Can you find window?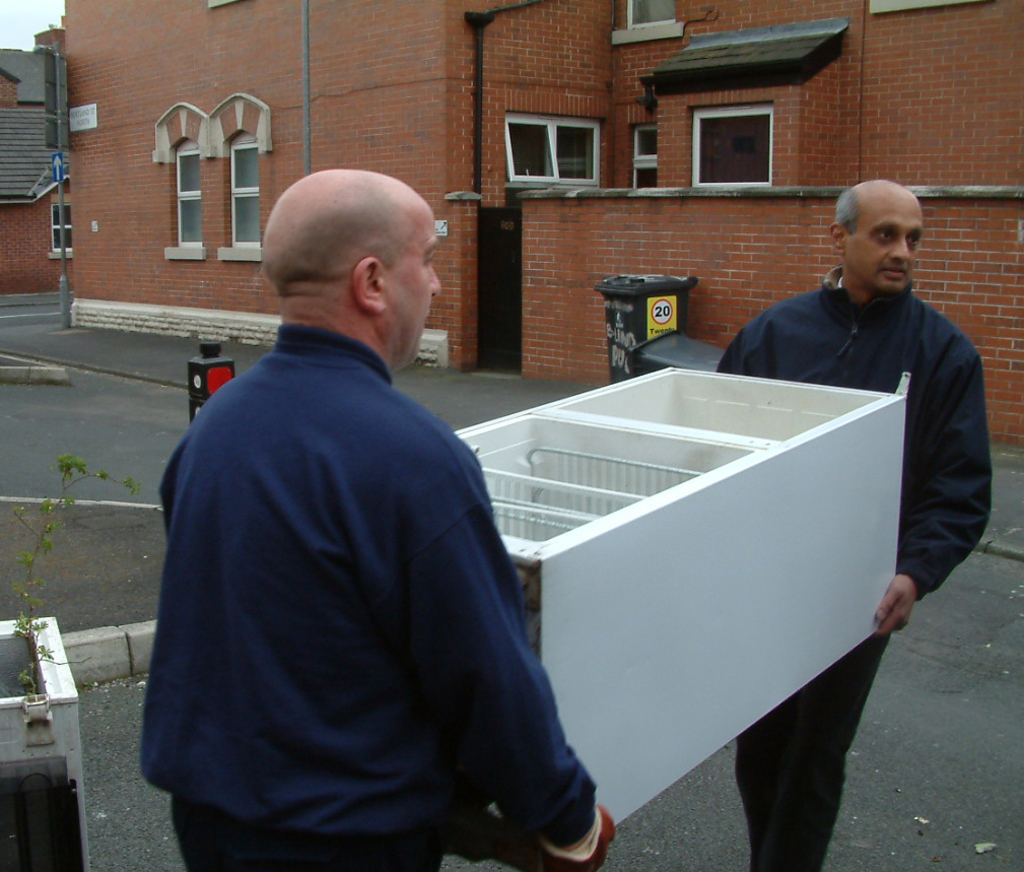
Yes, bounding box: bbox=[51, 203, 74, 251].
